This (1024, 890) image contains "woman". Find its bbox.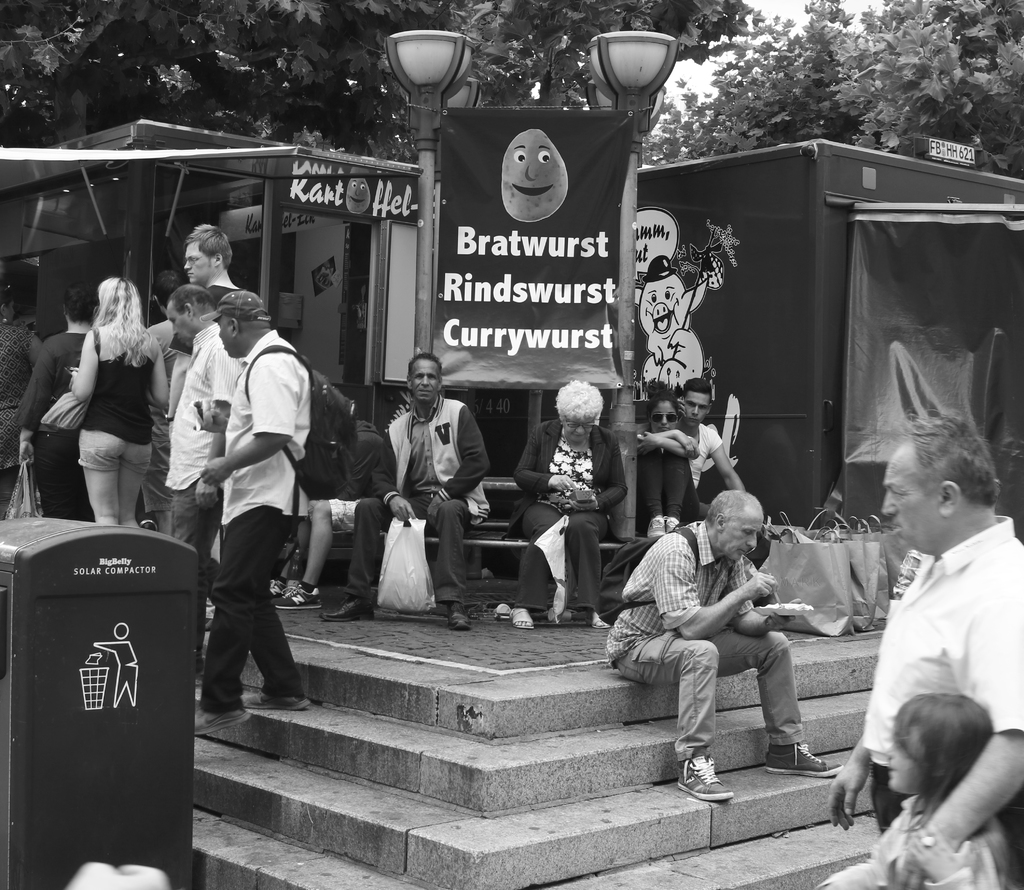
<region>47, 266, 177, 569</region>.
